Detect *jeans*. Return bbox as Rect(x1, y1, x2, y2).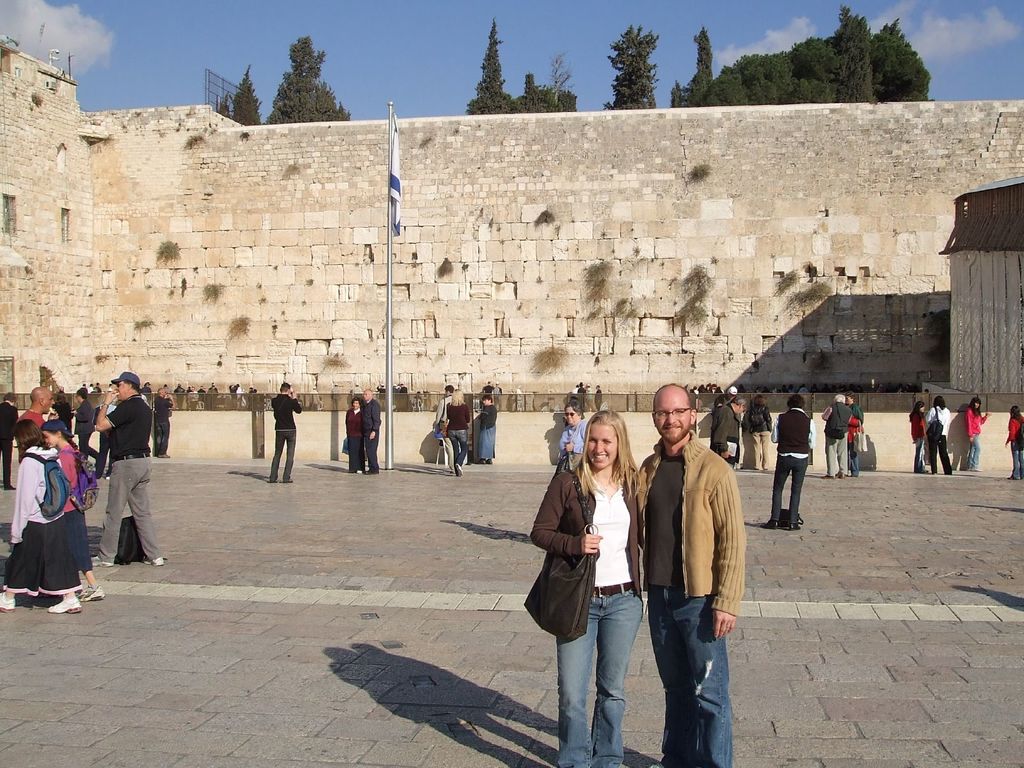
Rect(848, 437, 861, 477).
